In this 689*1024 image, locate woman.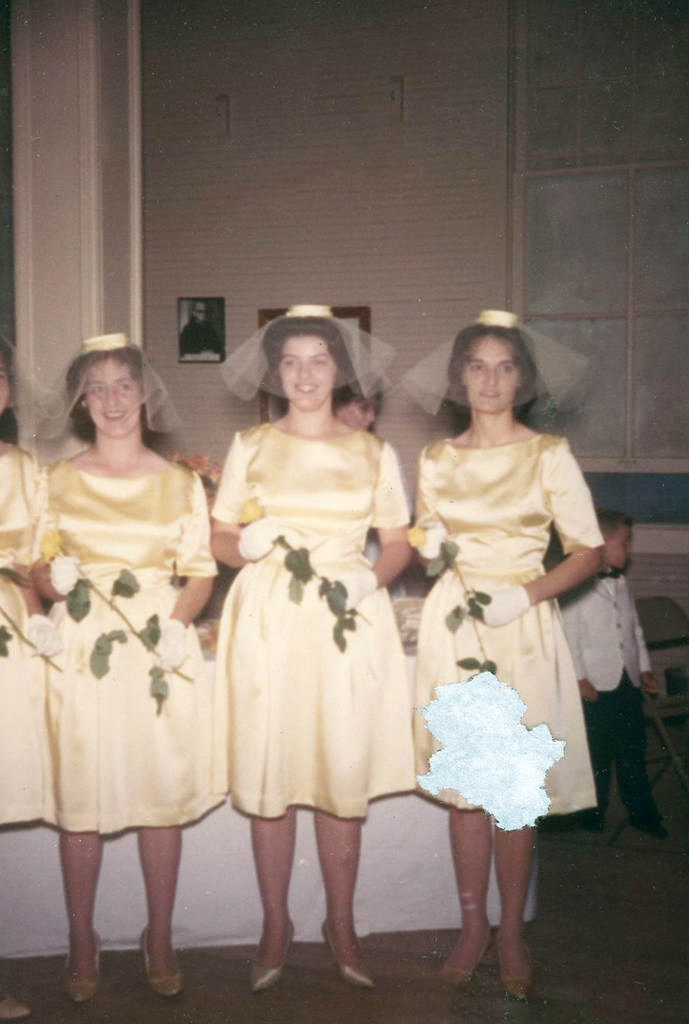
Bounding box: [left=41, top=329, right=220, bottom=1009].
